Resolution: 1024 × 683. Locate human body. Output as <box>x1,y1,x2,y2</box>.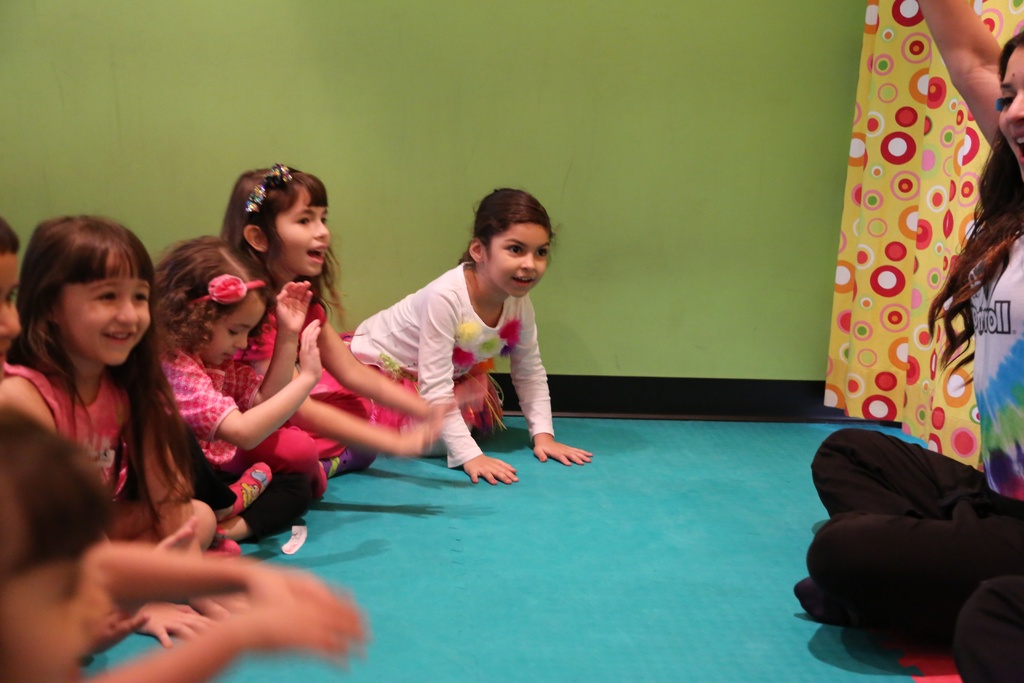
<box>340,184,591,489</box>.
